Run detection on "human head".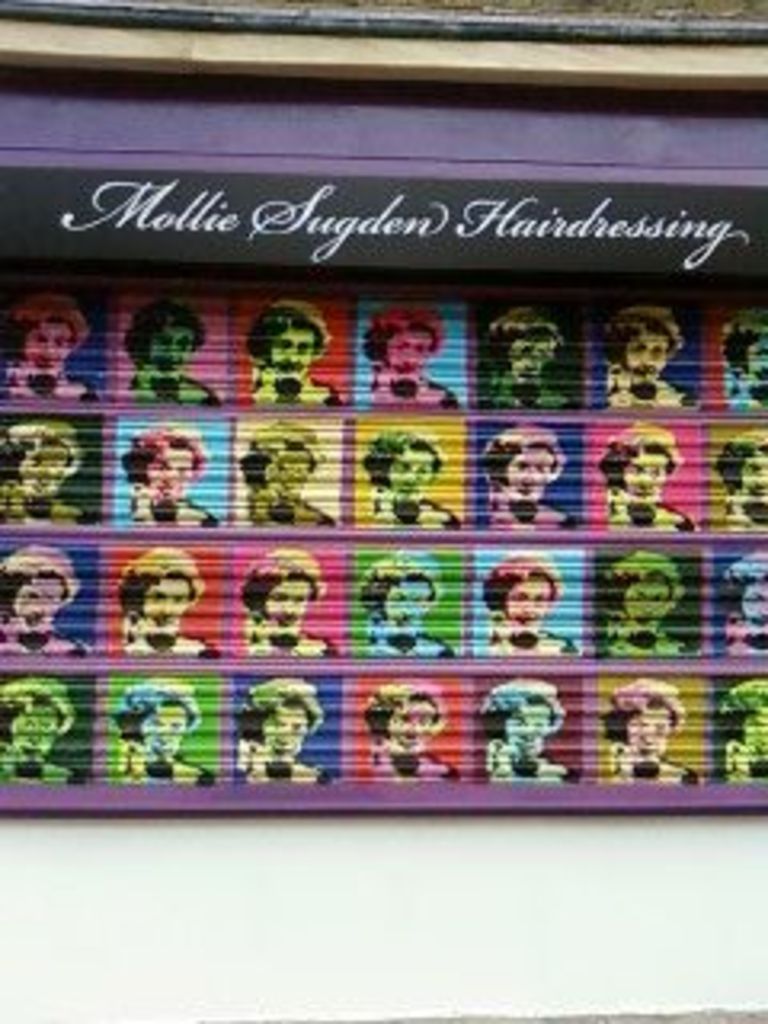
Result: crop(122, 426, 211, 512).
